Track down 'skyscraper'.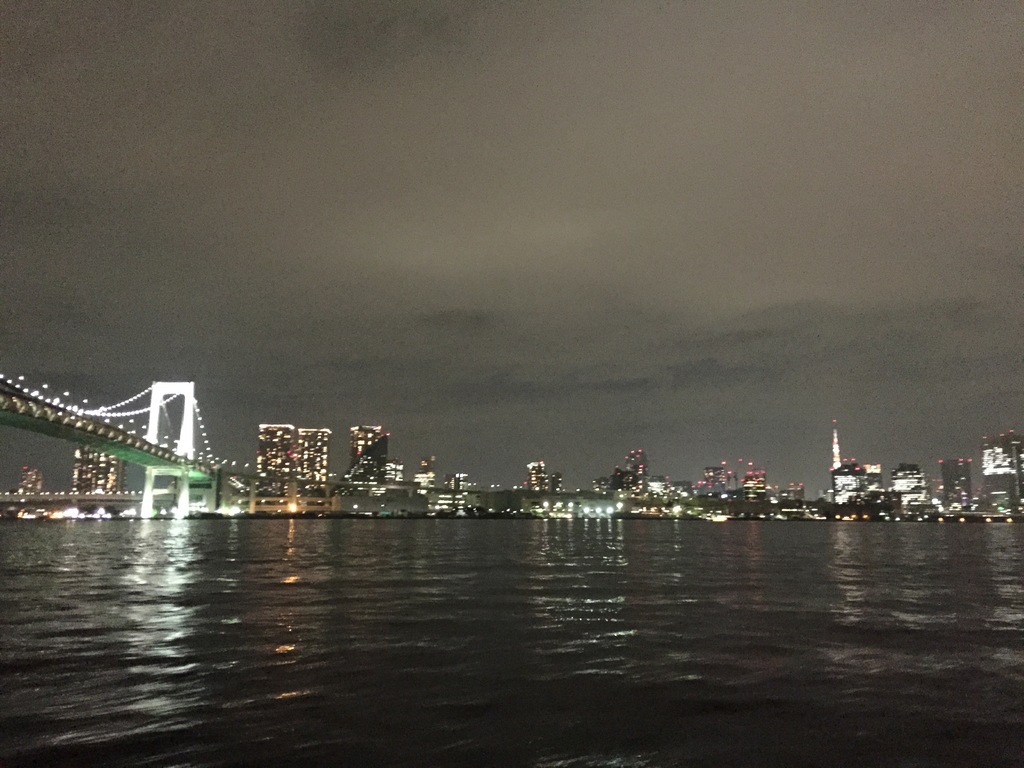
Tracked to box(297, 429, 329, 492).
